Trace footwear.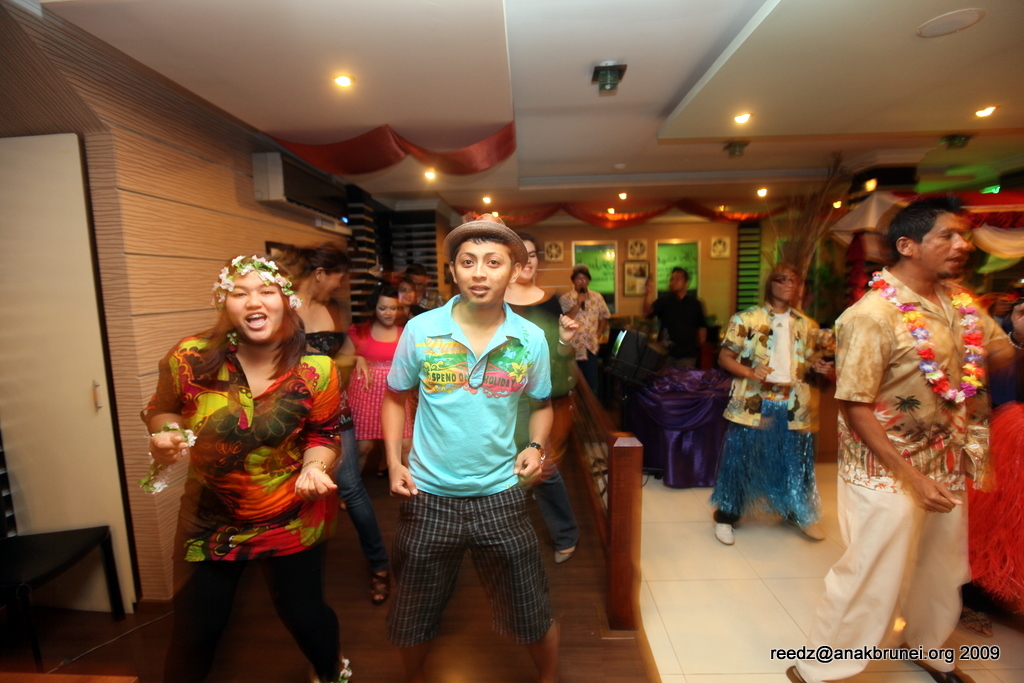
Traced to 715 522 734 546.
